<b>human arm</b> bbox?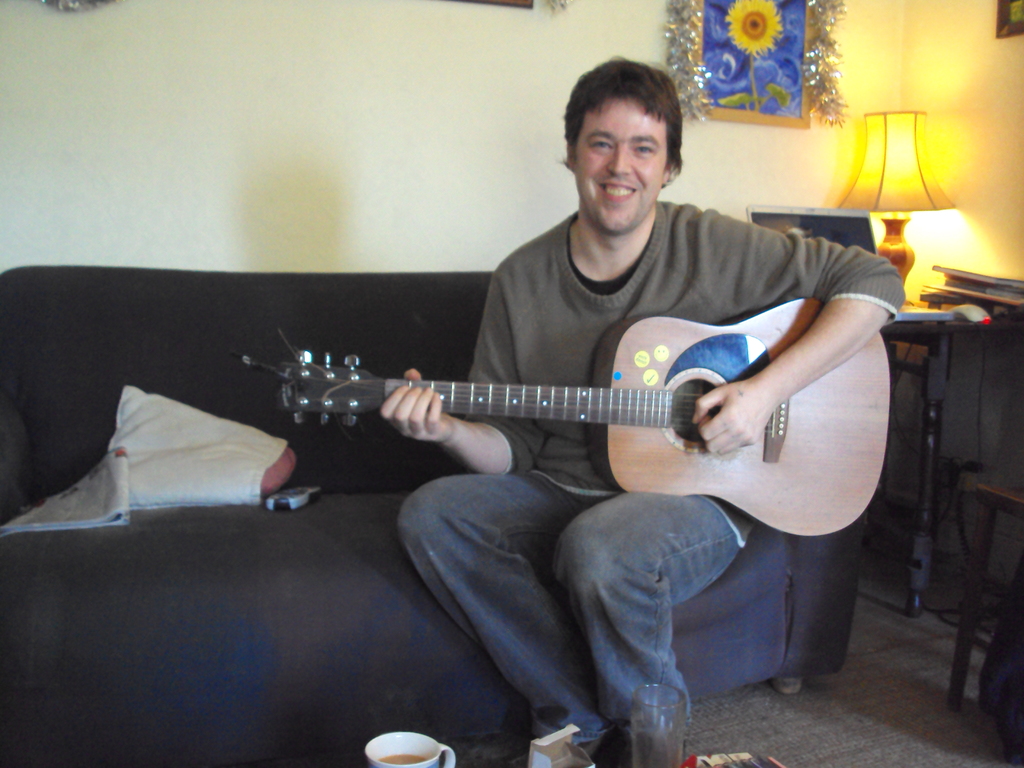
left=381, top=368, right=515, bottom=477
